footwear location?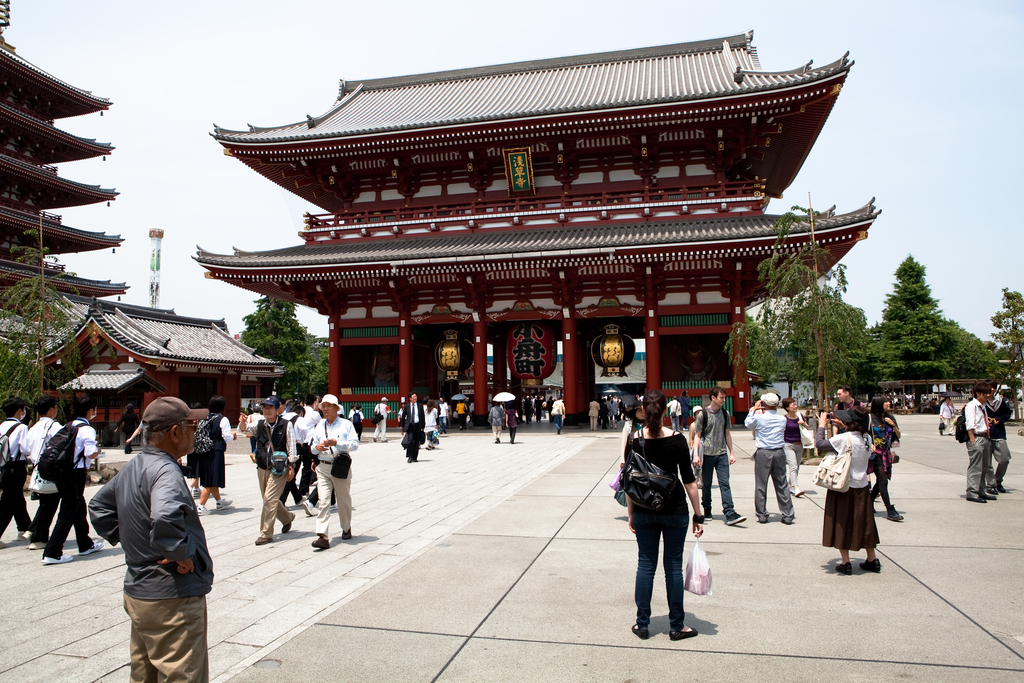
select_region(838, 561, 849, 575)
